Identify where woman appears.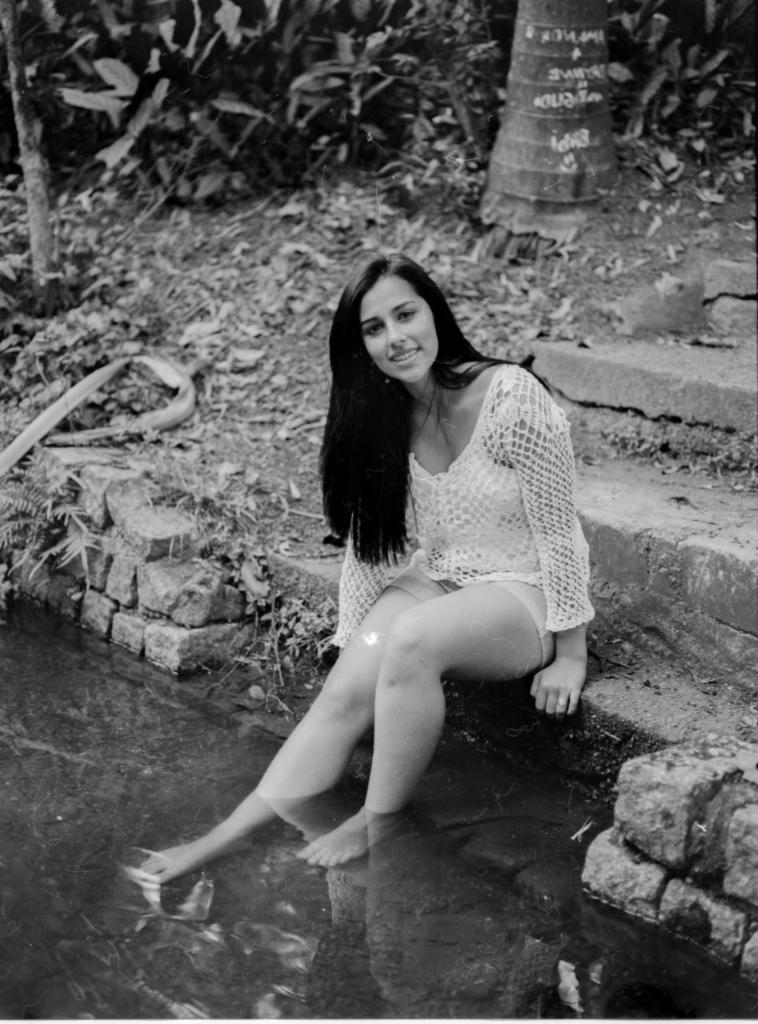
Appears at (196, 248, 606, 887).
